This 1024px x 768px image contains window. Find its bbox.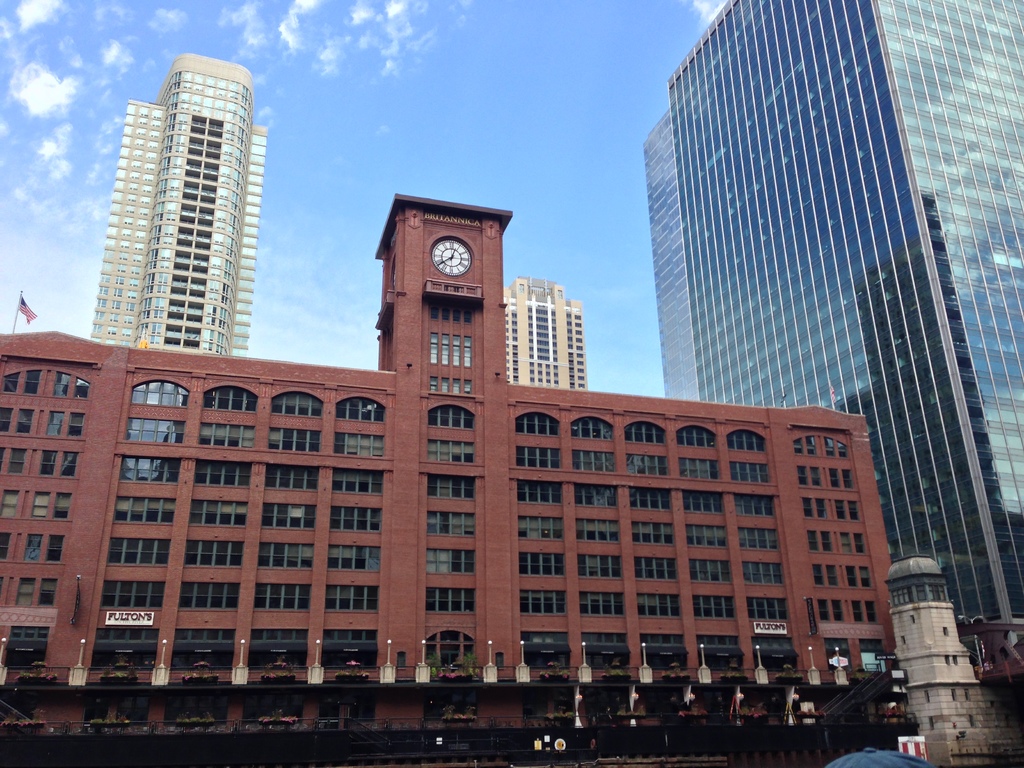
x1=271 y1=390 x2=322 y2=417.
